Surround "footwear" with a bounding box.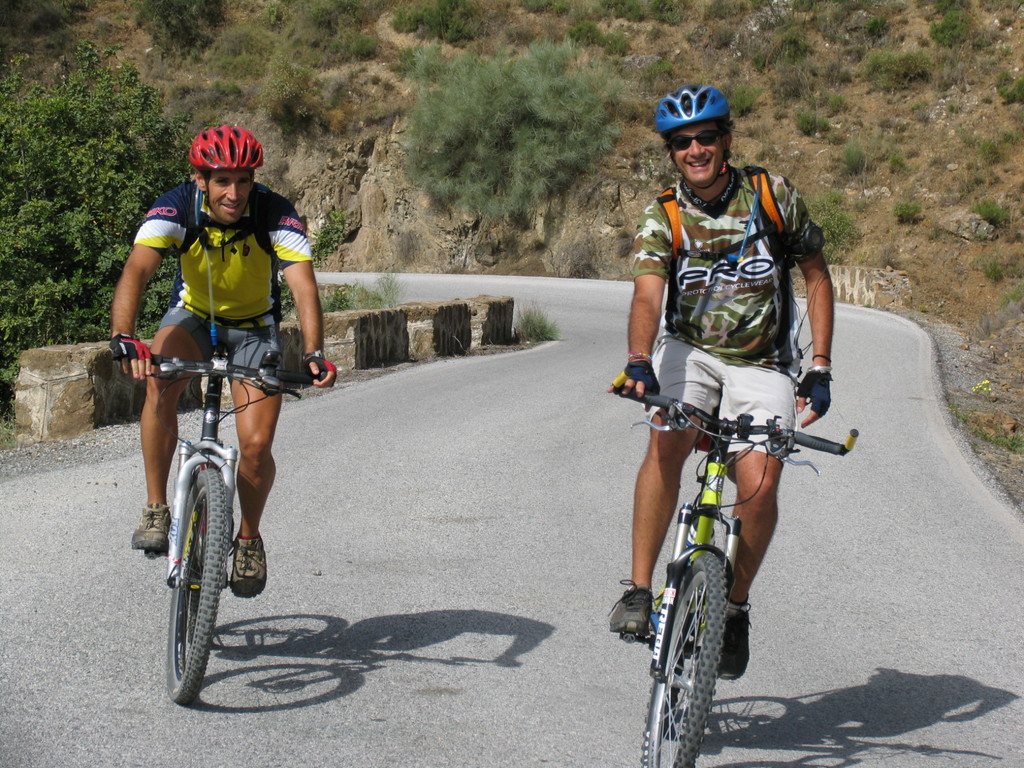
l=716, t=606, r=751, b=680.
